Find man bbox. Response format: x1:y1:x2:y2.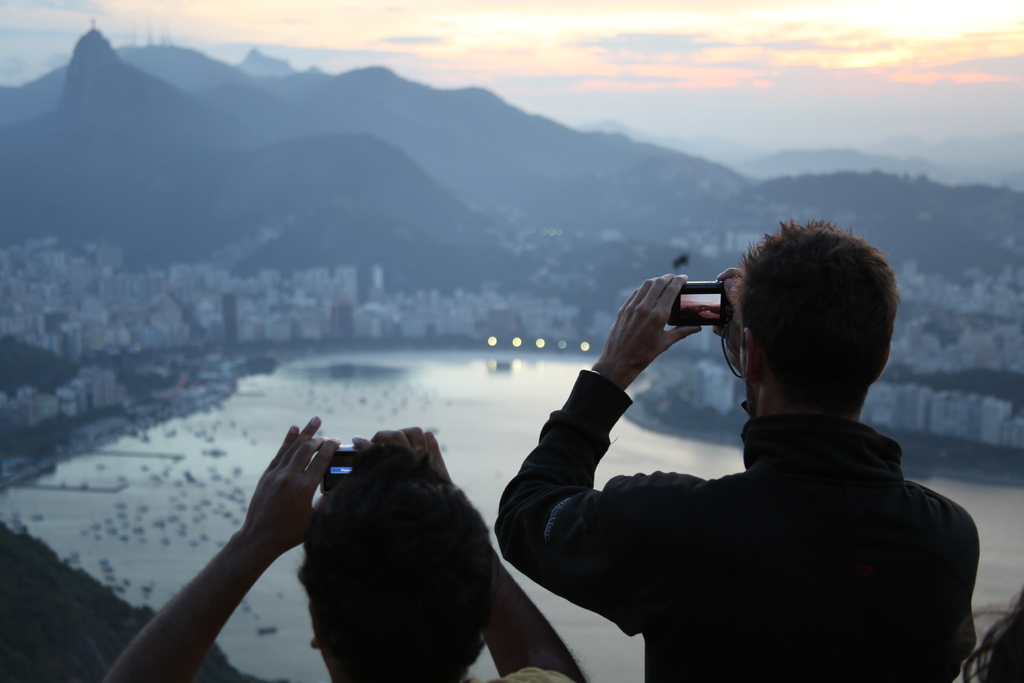
498:214:989:682.
